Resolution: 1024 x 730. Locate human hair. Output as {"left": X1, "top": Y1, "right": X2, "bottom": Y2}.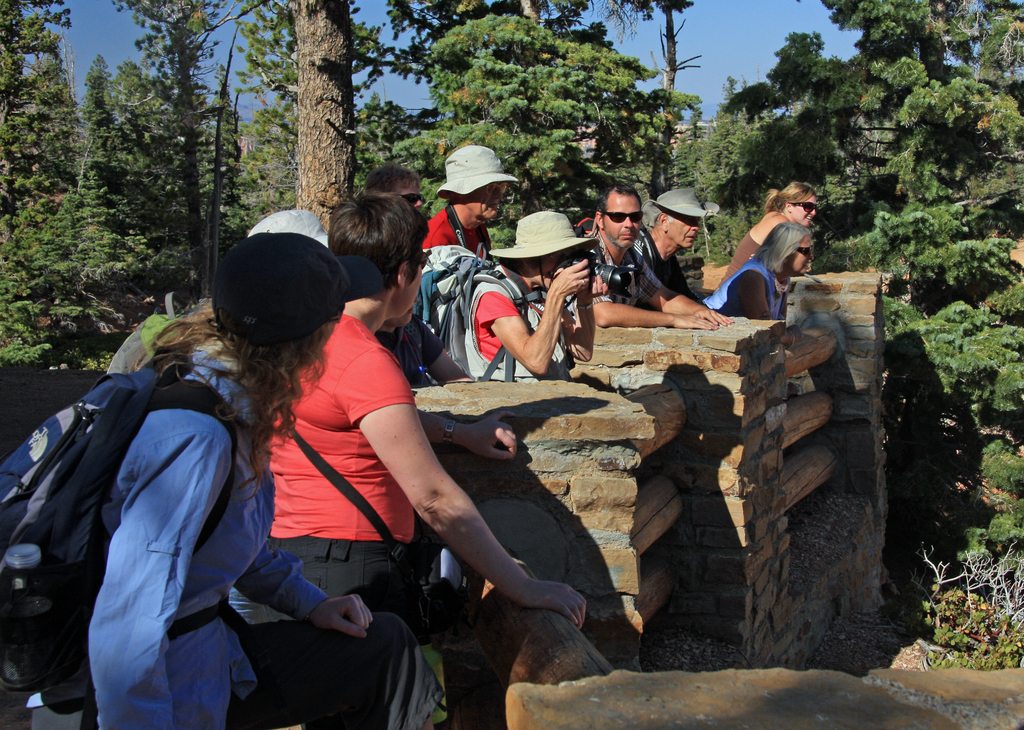
{"left": 332, "top": 179, "right": 415, "bottom": 294}.
